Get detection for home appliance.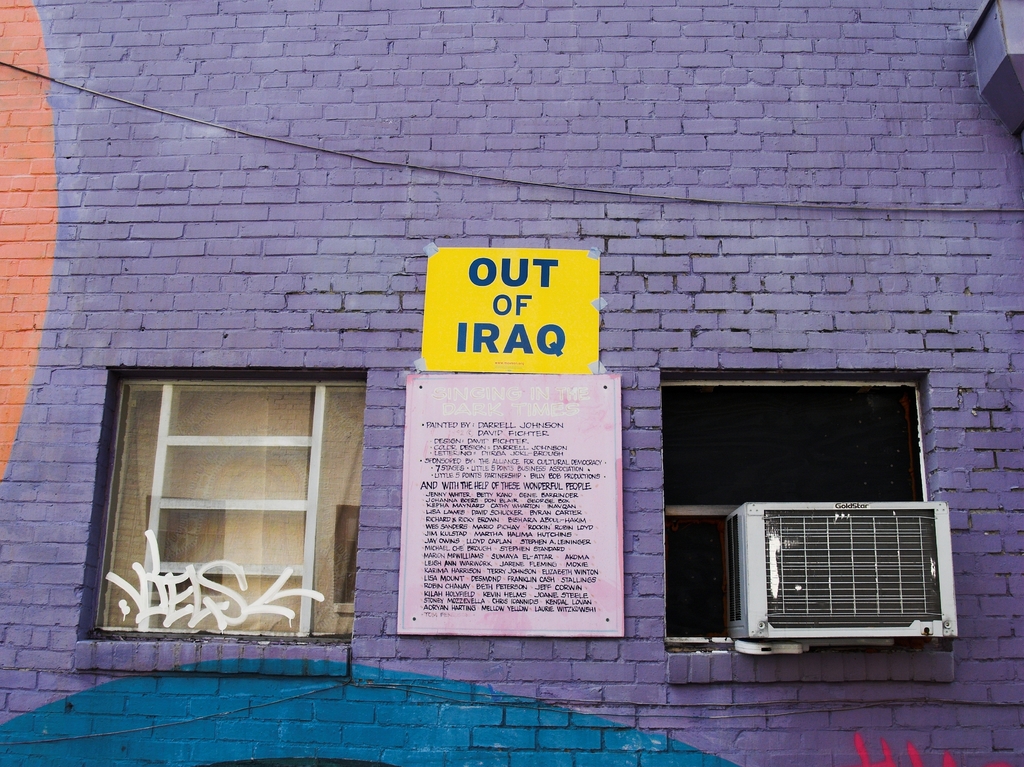
Detection: x1=726 y1=501 x2=956 y2=640.
